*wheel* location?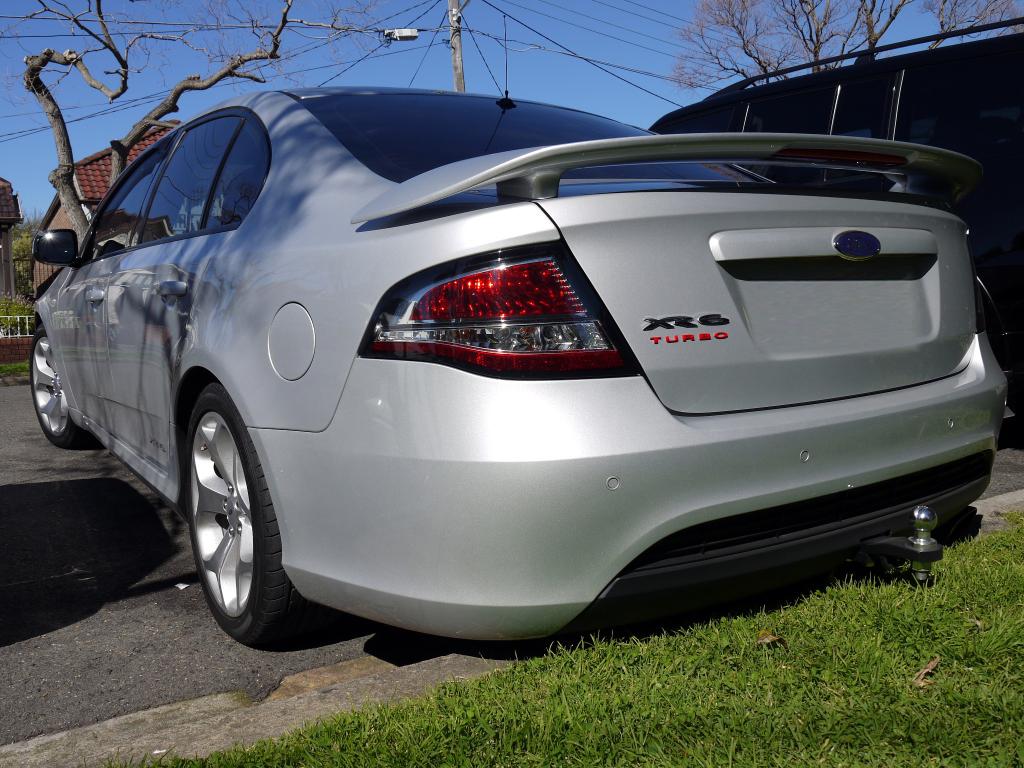
(26, 321, 92, 452)
